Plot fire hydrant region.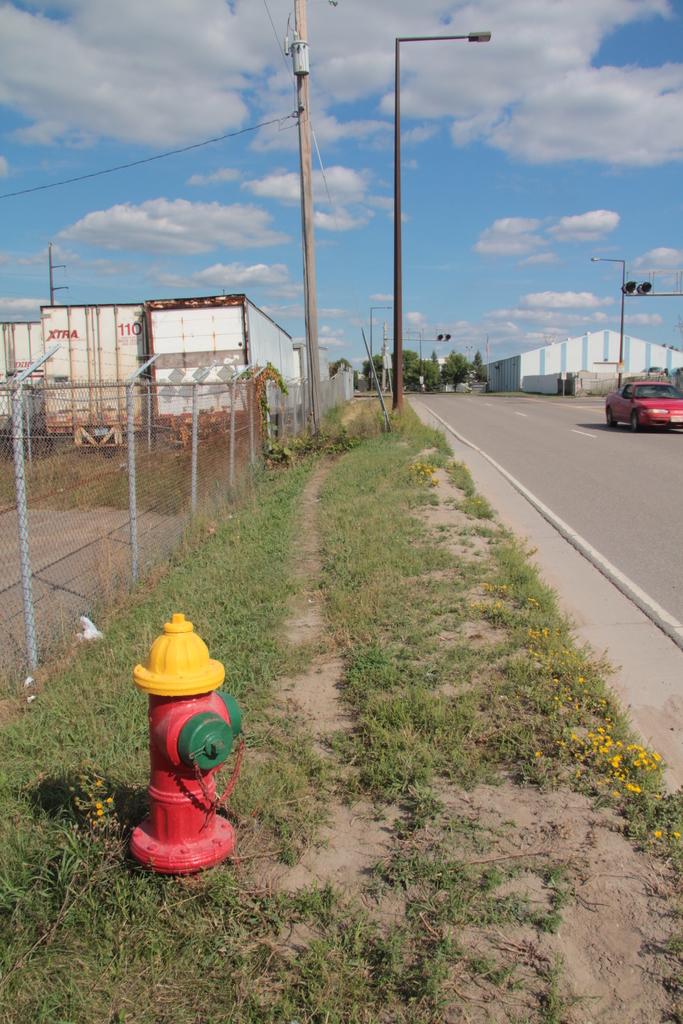
Plotted at {"x1": 130, "y1": 615, "x2": 237, "y2": 870}.
